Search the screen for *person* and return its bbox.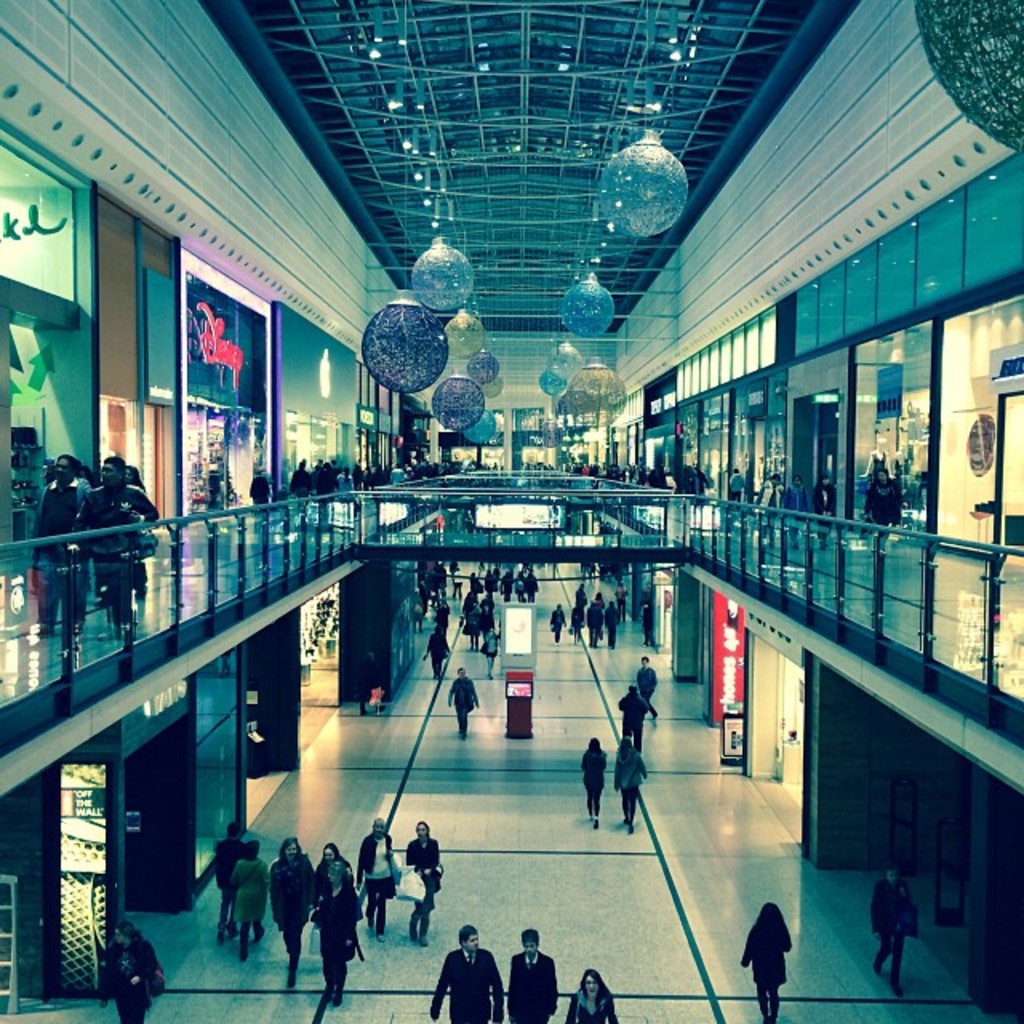
Found: 570/602/582/642.
